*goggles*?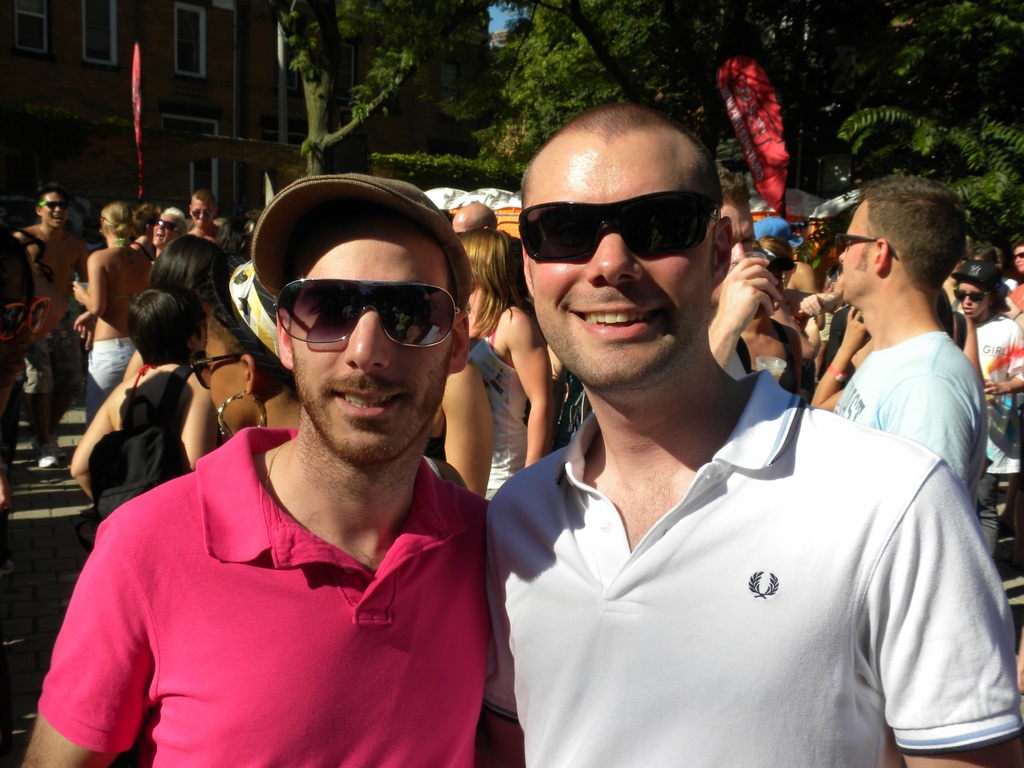
948:285:995:304
